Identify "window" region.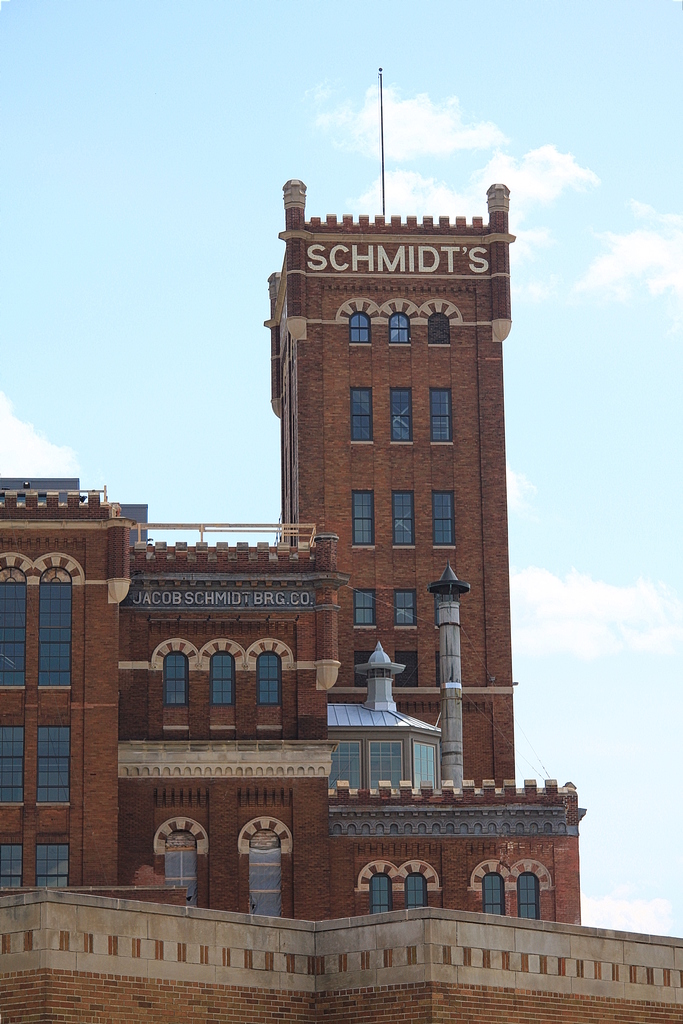
Region: 393 490 415 548.
